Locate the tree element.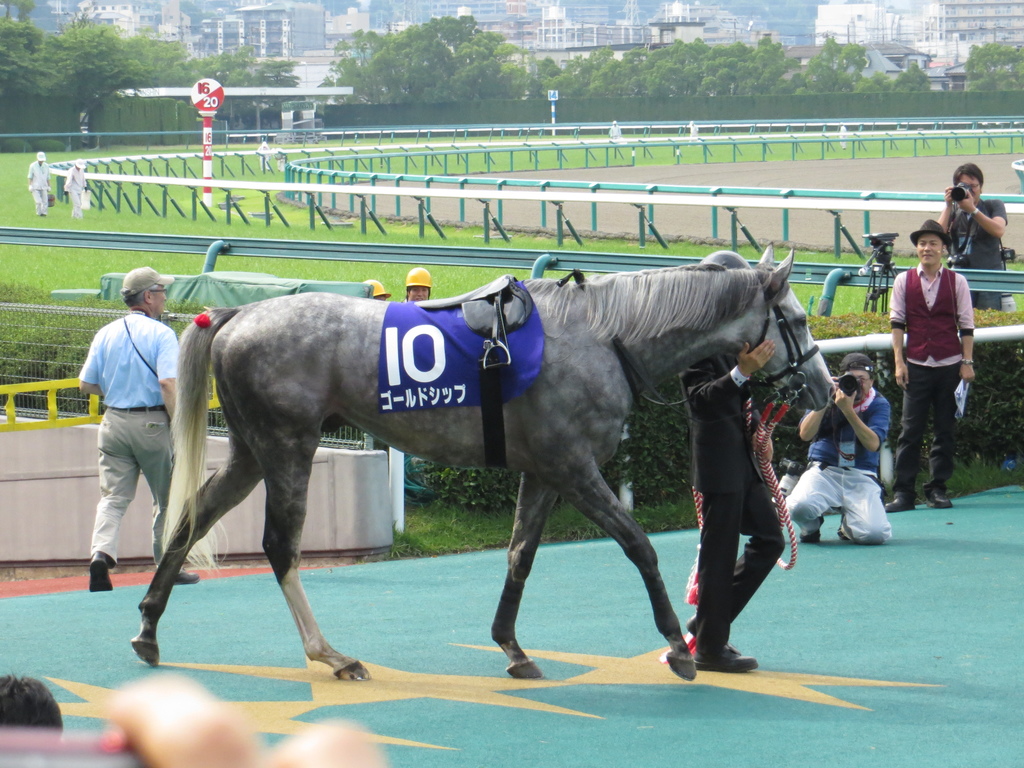
Element bbox: detection(964, 44, 1023, 97).
